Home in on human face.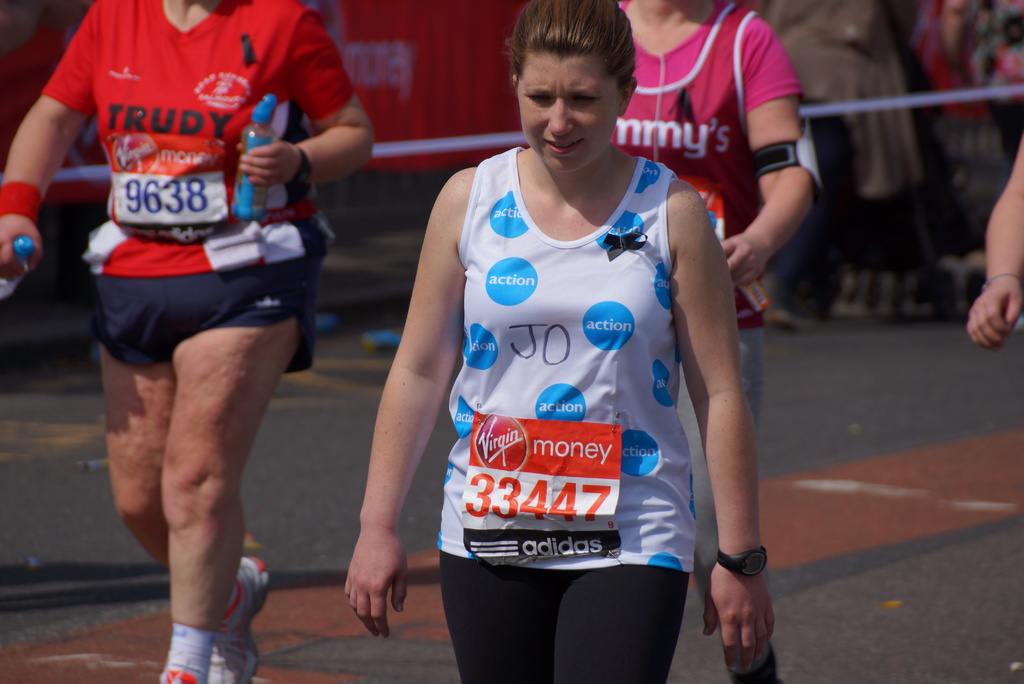
Homed in at box(515, 58, 621, 172).
